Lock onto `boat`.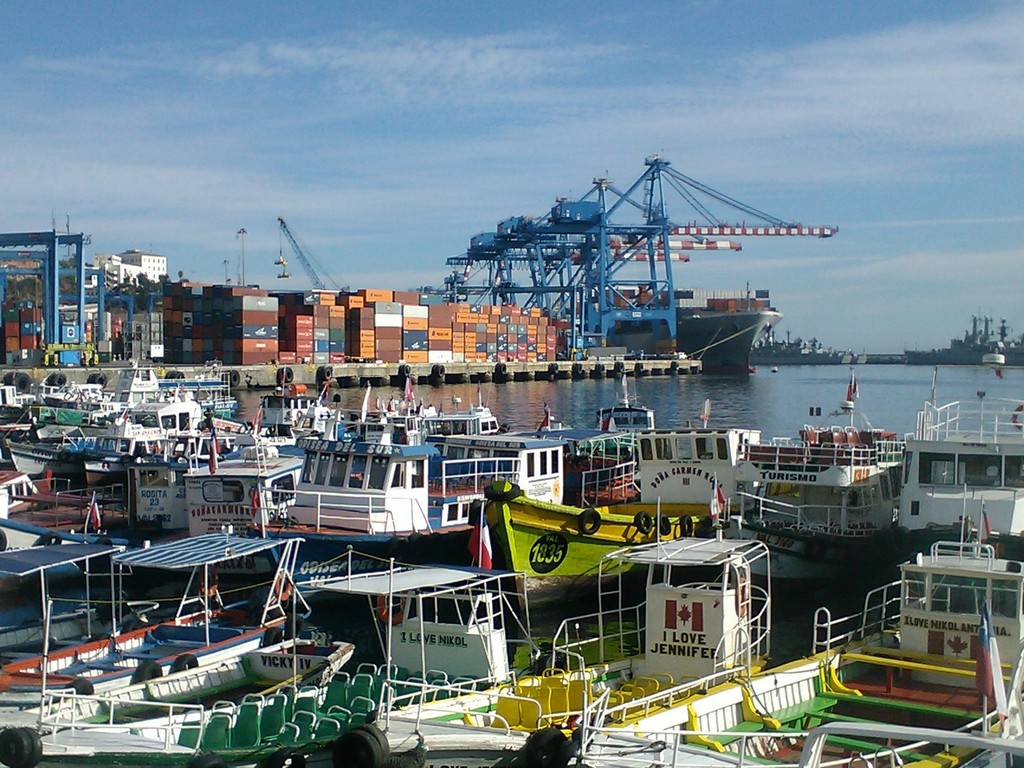
Locked: (left=0, top=524, right=315, bottom=709).
